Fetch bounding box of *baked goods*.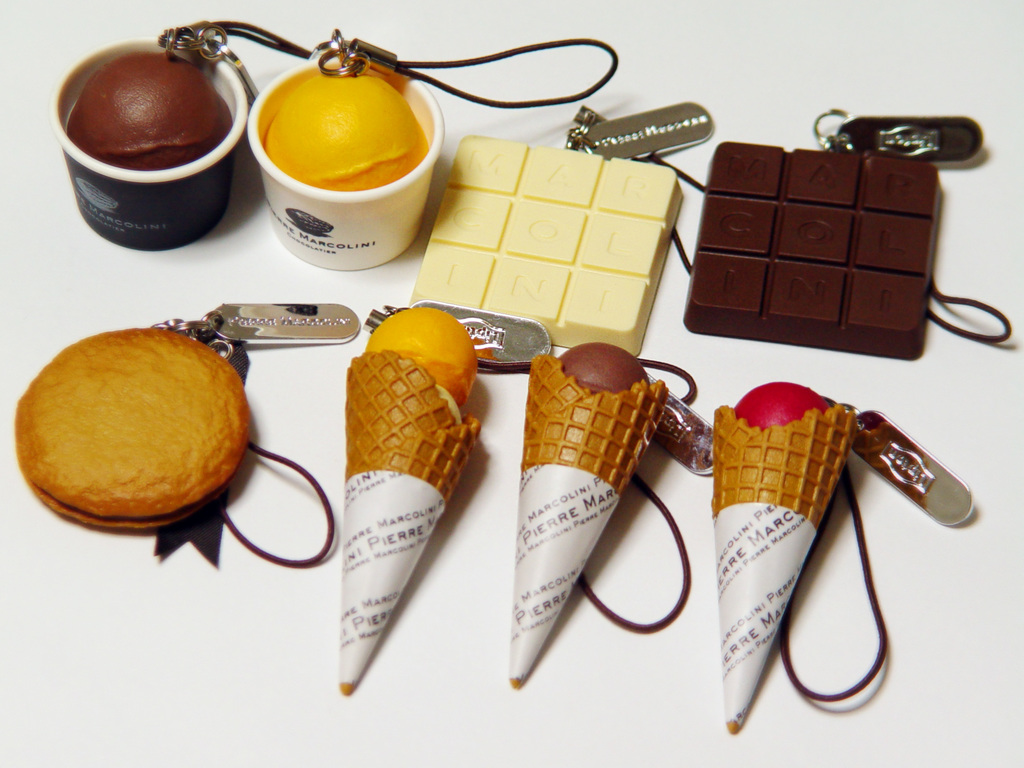
Bbox: 12:324:252:529.
